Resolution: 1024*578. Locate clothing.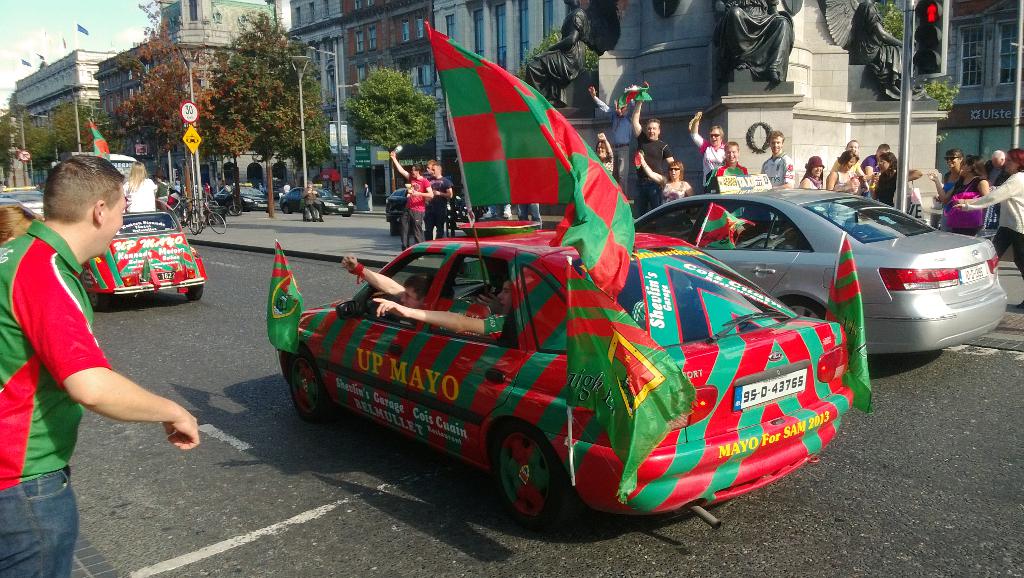
<bbox>483, 312, 505, 341</bbox>.
